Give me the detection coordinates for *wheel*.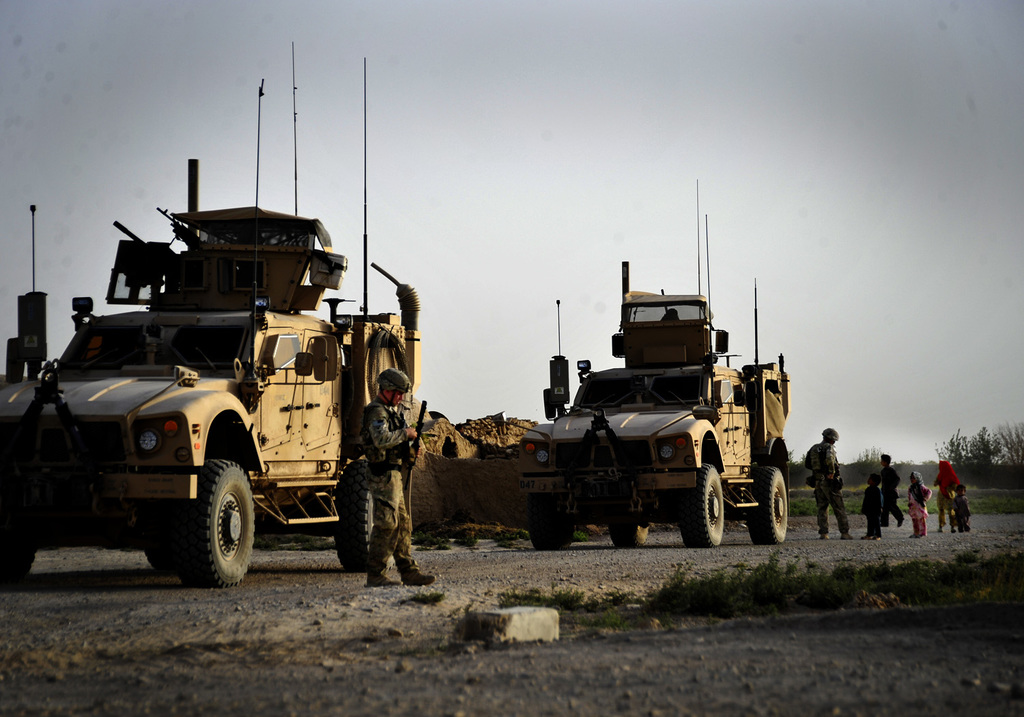
pyautogui.locateOnScreen(748, 467, 787, 544).
